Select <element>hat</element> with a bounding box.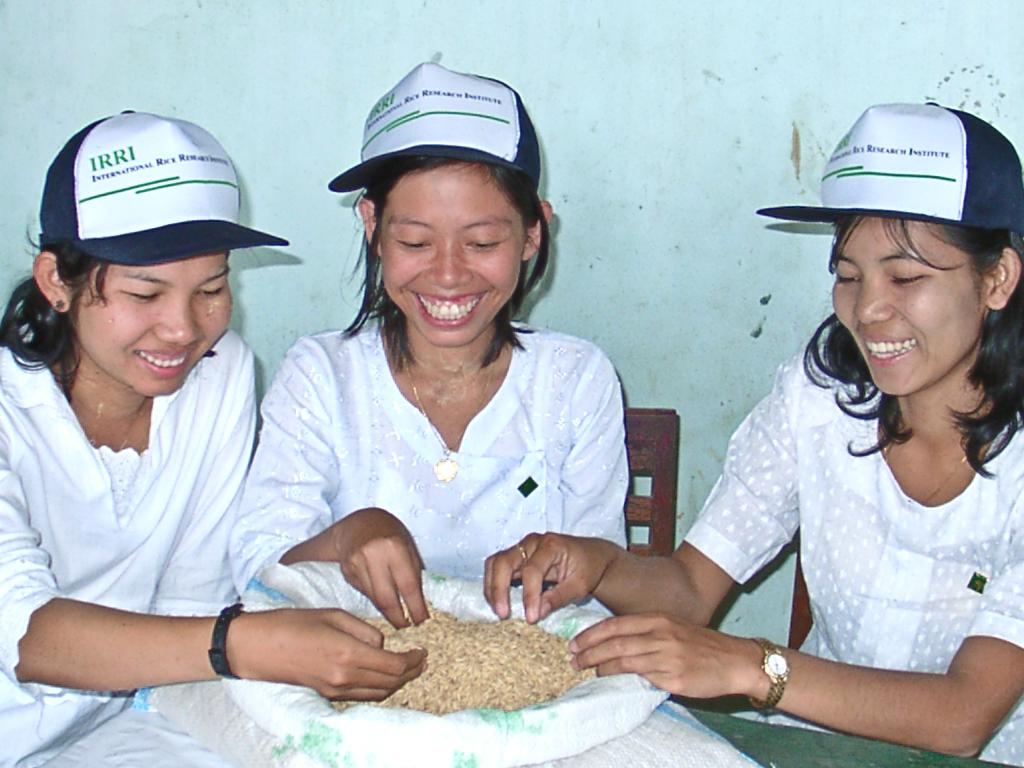
[left=326, top=54, right=541, bottom=195].
